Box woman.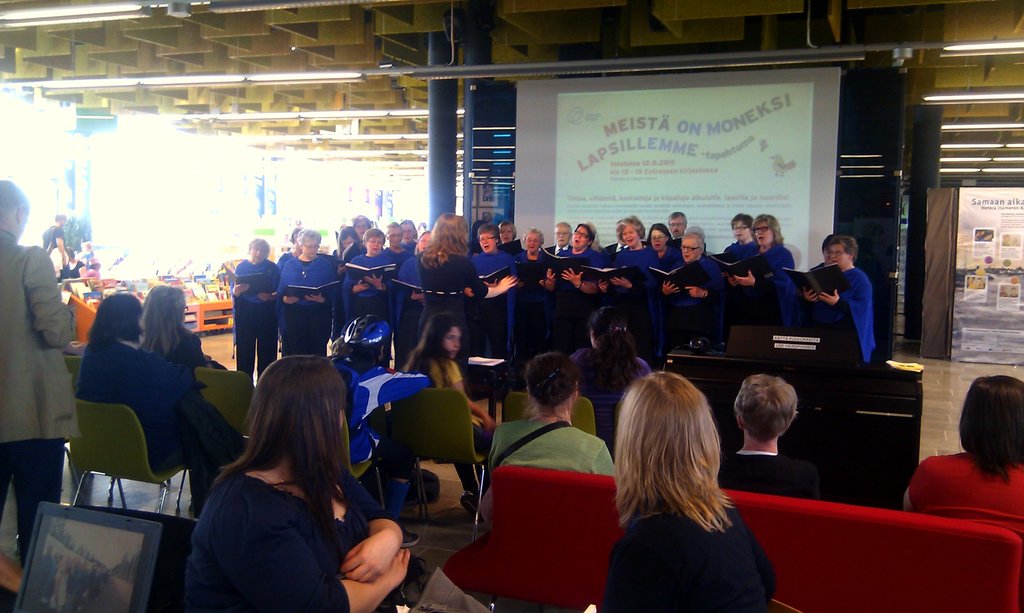
x1=381 y1=224 x2=408 y2=266.
